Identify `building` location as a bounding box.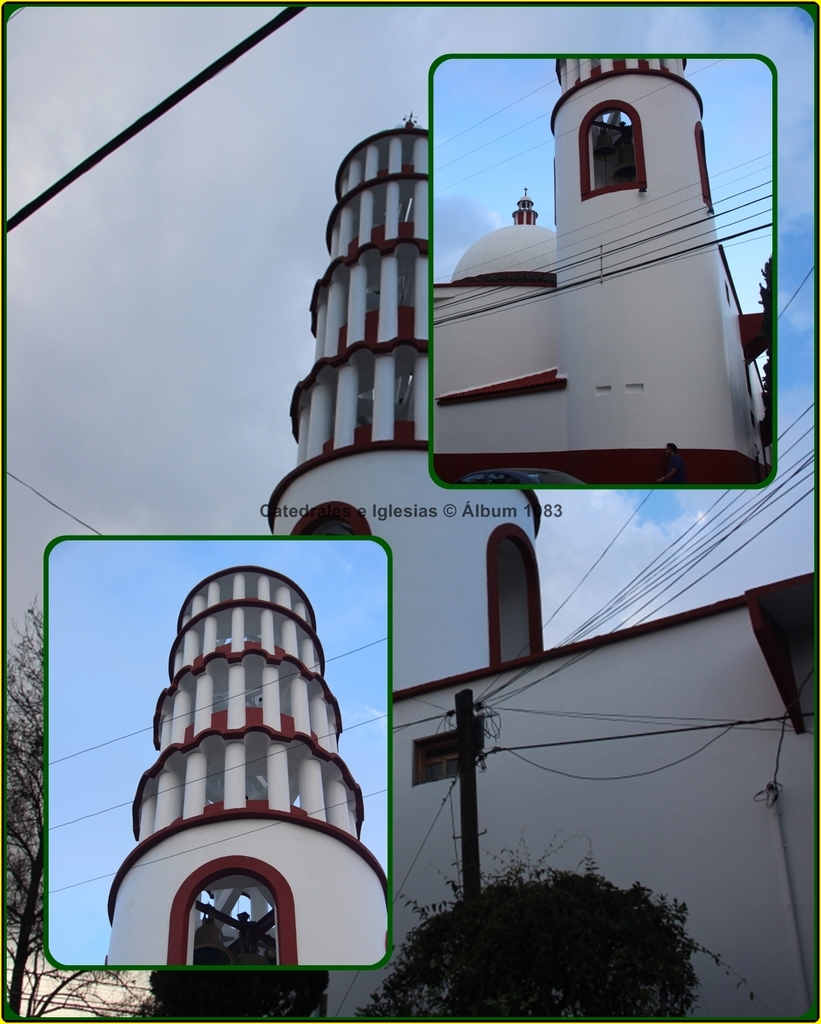
crop(432, 55, 772, 470).
